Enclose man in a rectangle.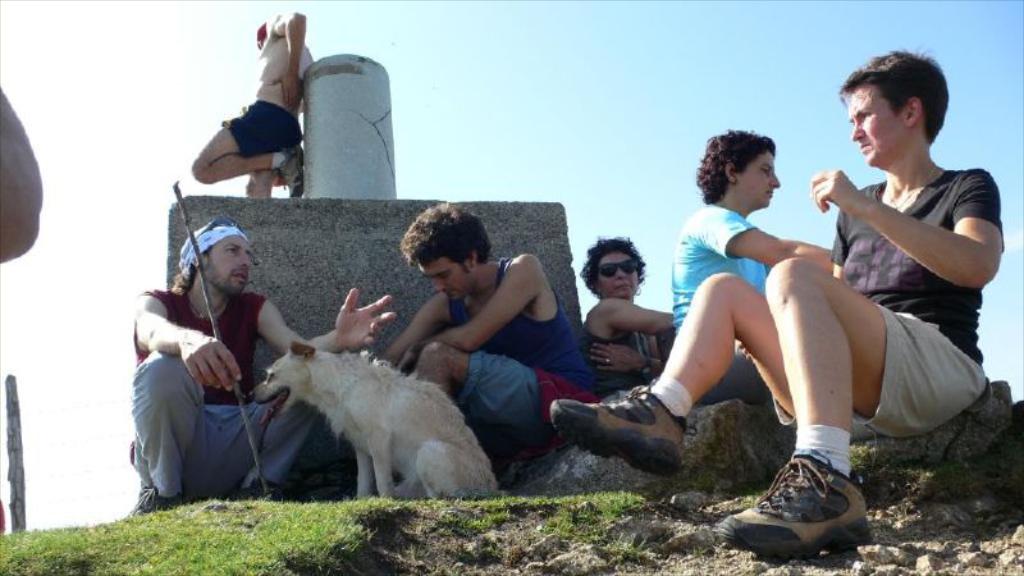
183:15:334:207.
